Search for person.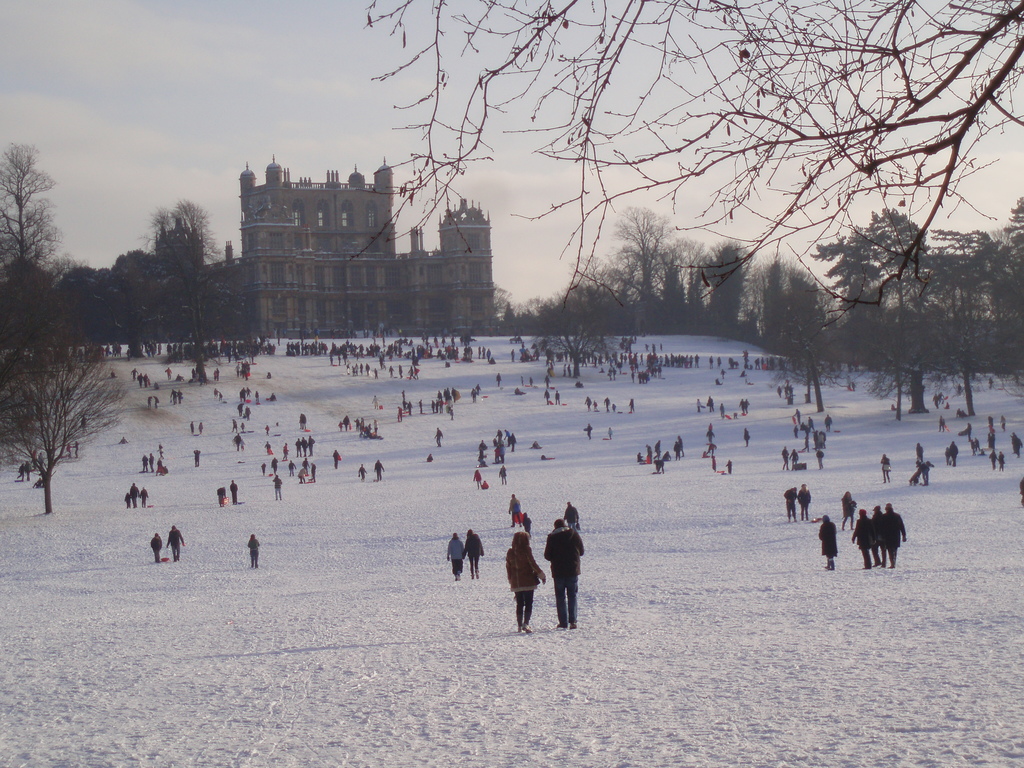
Found at (373, 460, 385, 479).
